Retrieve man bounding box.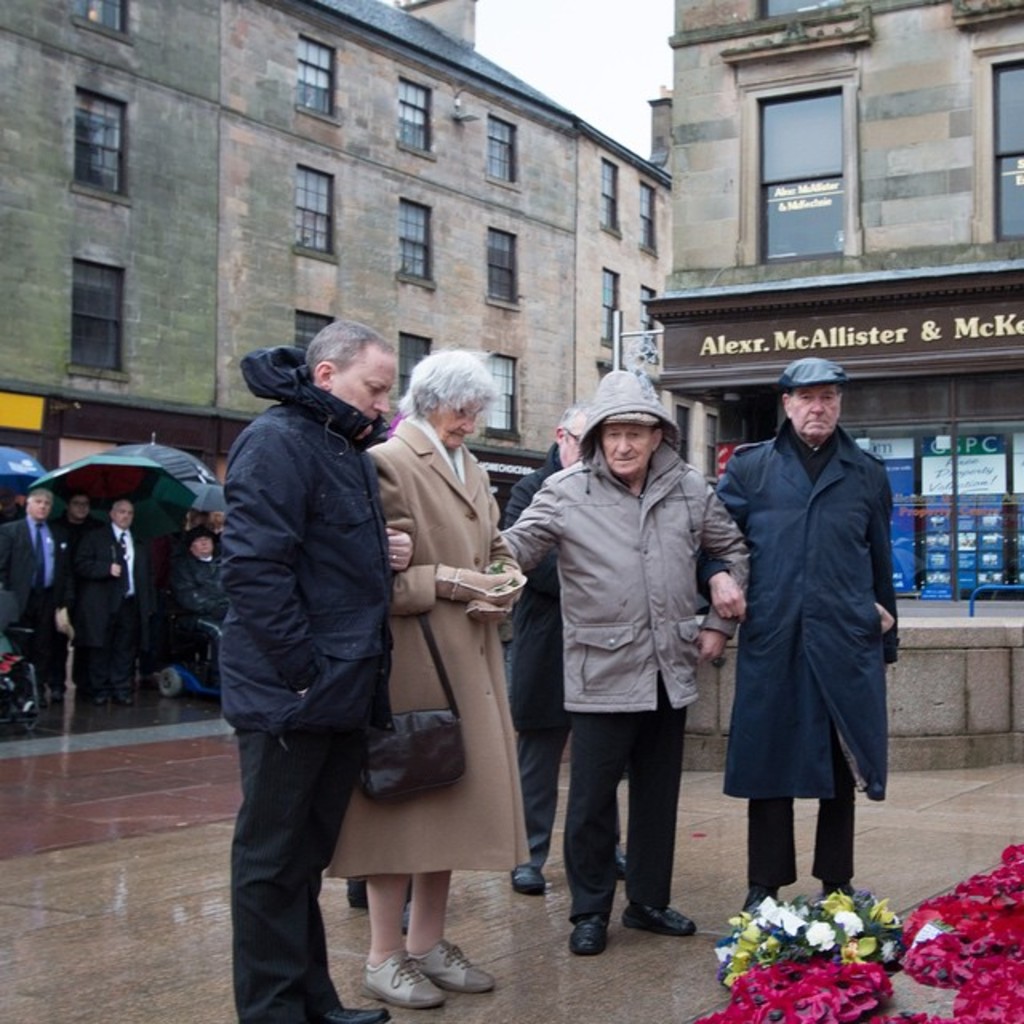
Bounding box: x1=166, y1=531, x2=234, y2=624.
